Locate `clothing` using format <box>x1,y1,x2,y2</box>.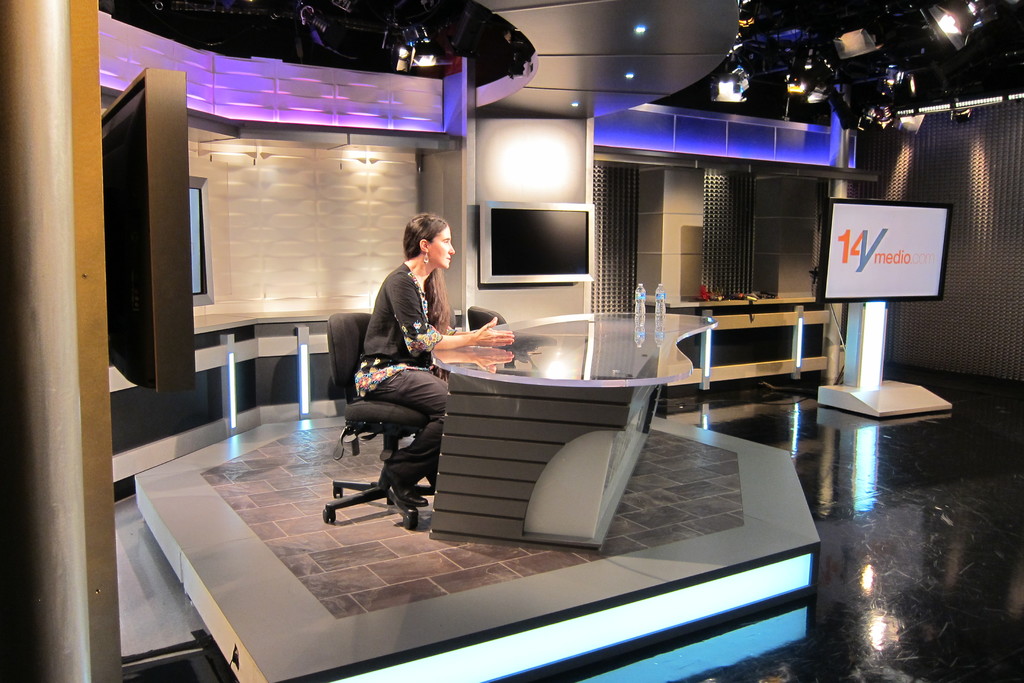
<box>348,218,463,507</box>.
